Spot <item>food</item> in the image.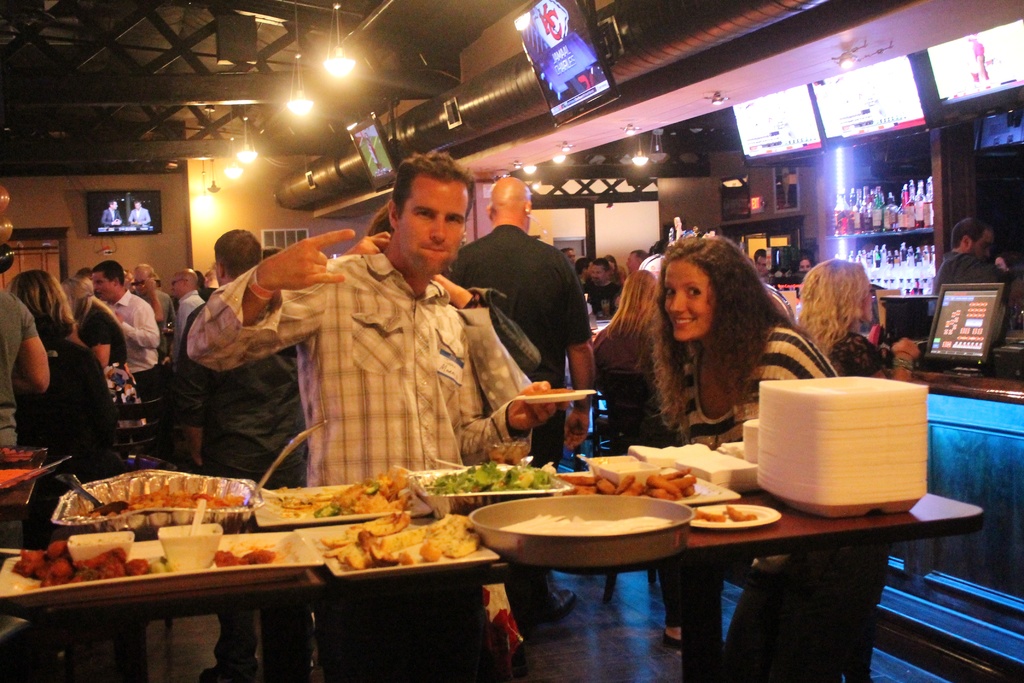
<item>food</item> found at box=[19, 531, 276, 586].
